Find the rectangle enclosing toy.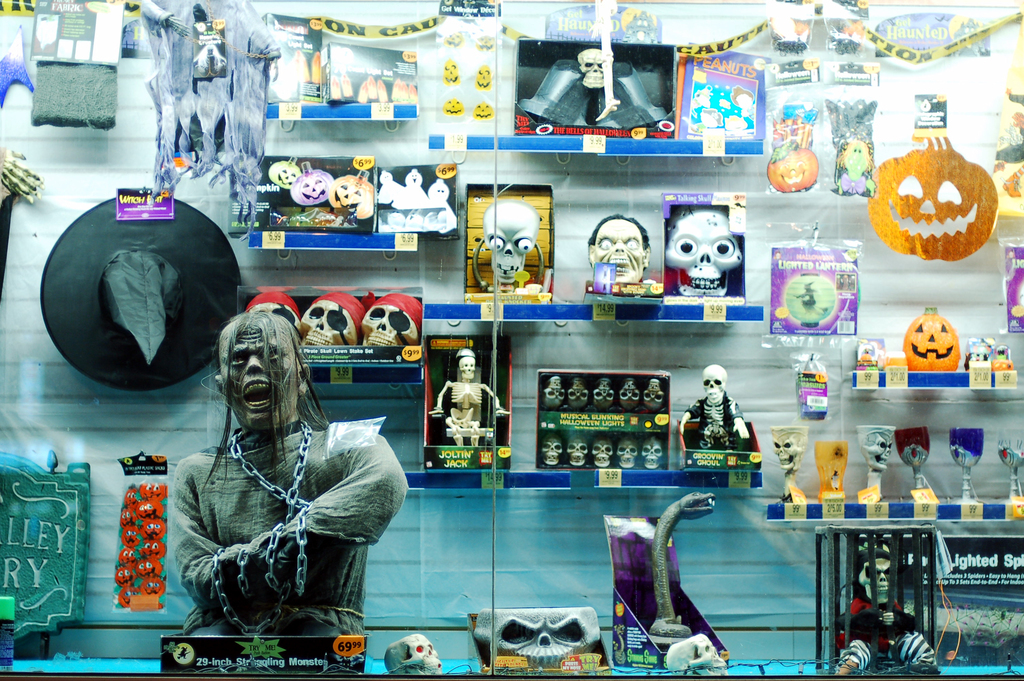
BBox(666, 203, 744, 297).
